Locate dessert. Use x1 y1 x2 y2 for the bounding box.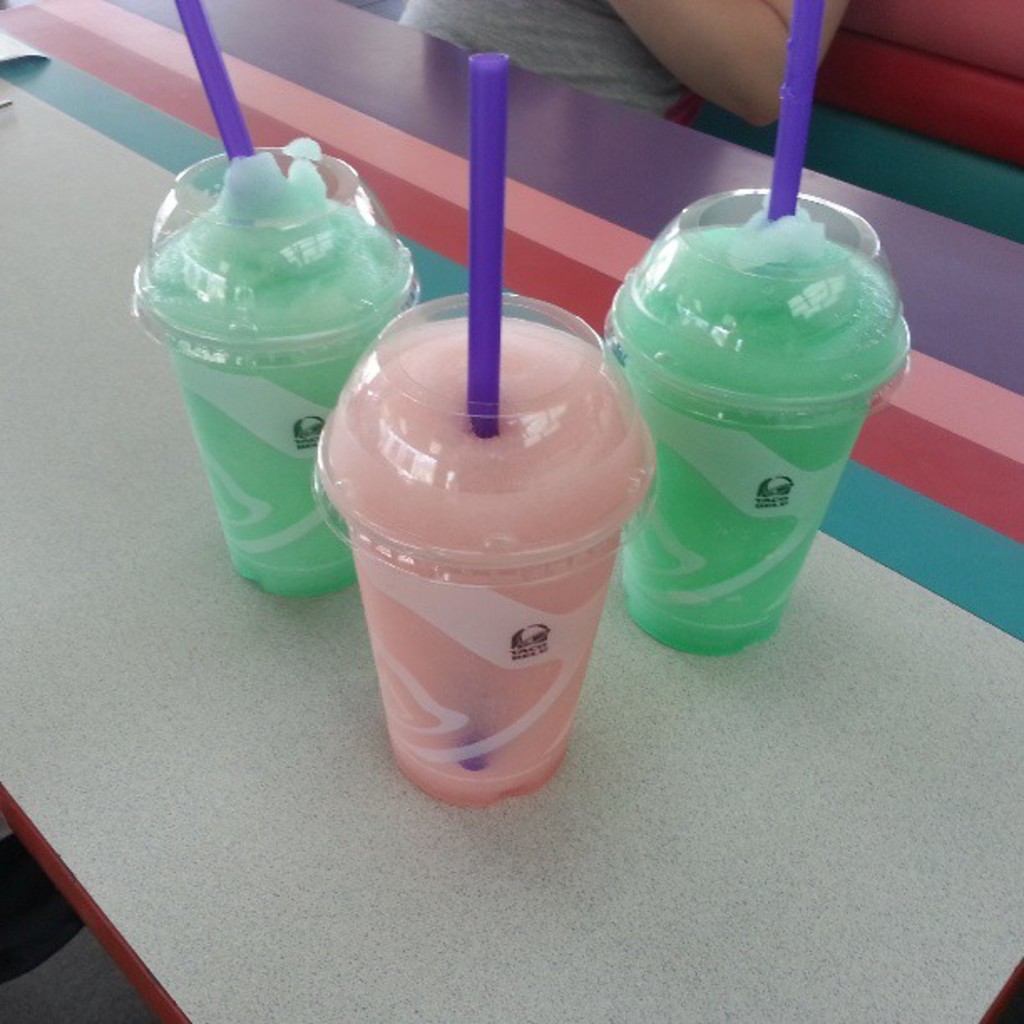
333 308 637 793.
